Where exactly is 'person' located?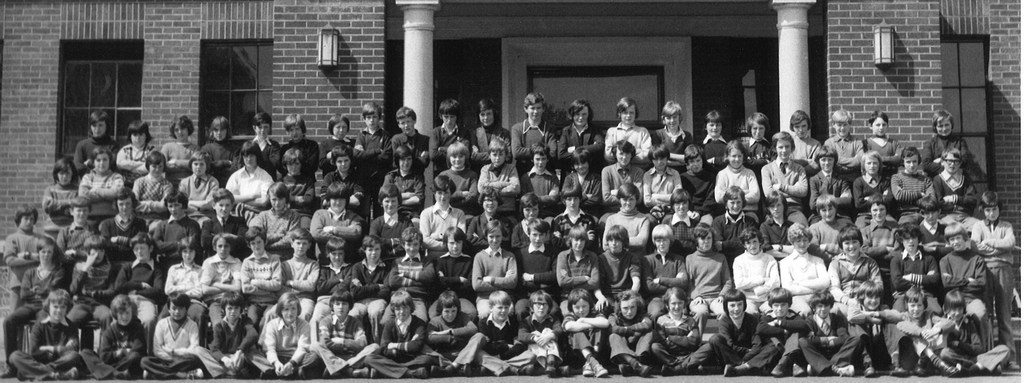
Its bounding box is locate(790, 292, 856, 376).
